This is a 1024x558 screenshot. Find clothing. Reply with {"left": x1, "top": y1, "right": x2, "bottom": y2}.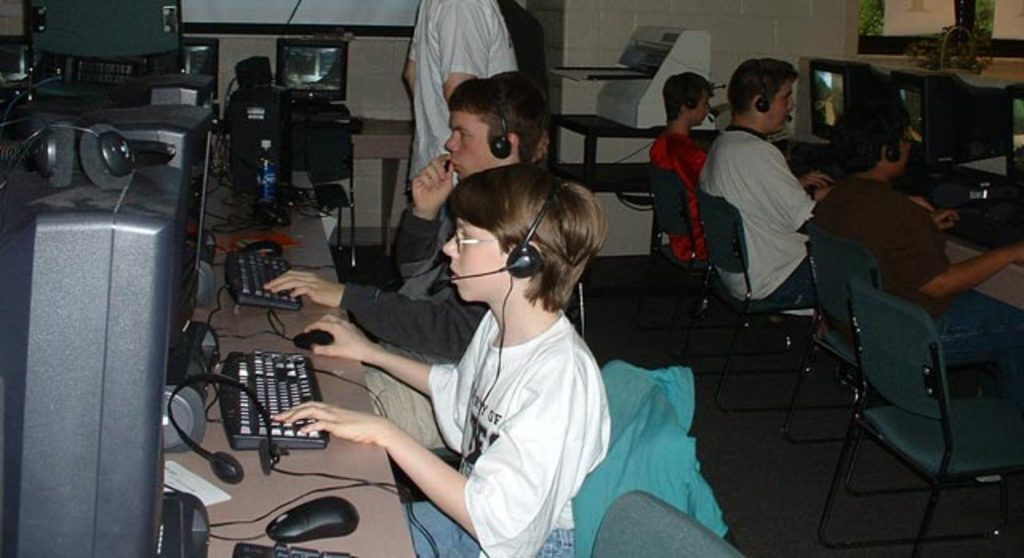
{"left": 819, "top": 168, "right": 1021, "bottom": 350}.
